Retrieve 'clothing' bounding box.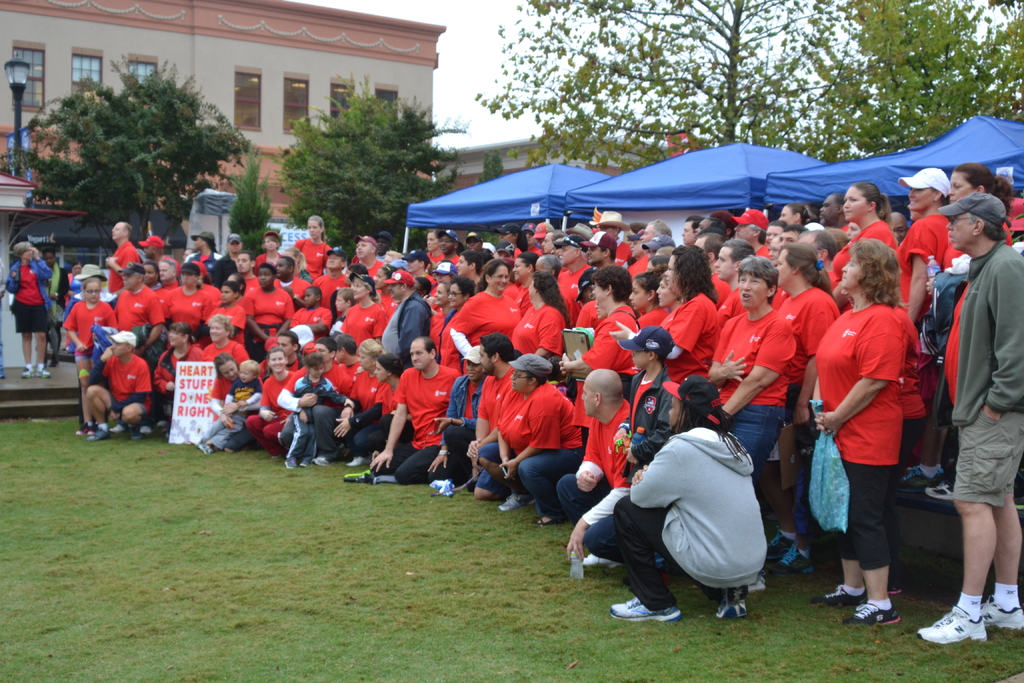
Bounding box: box=[479, 366, 513, 429].
